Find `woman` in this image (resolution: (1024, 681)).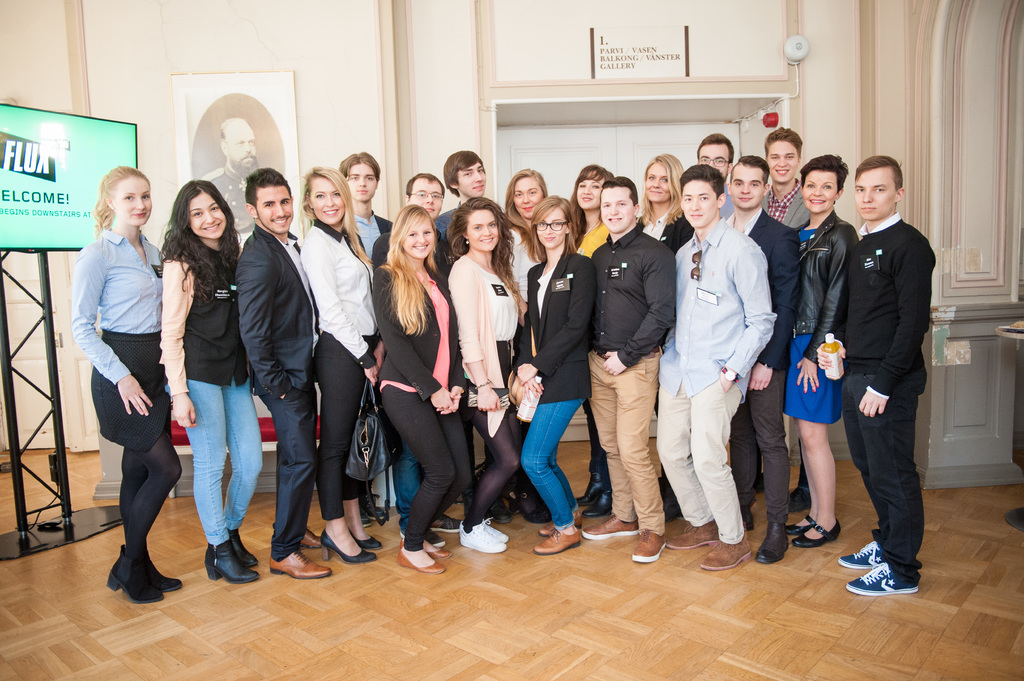
[567, 165, 613, 514].
